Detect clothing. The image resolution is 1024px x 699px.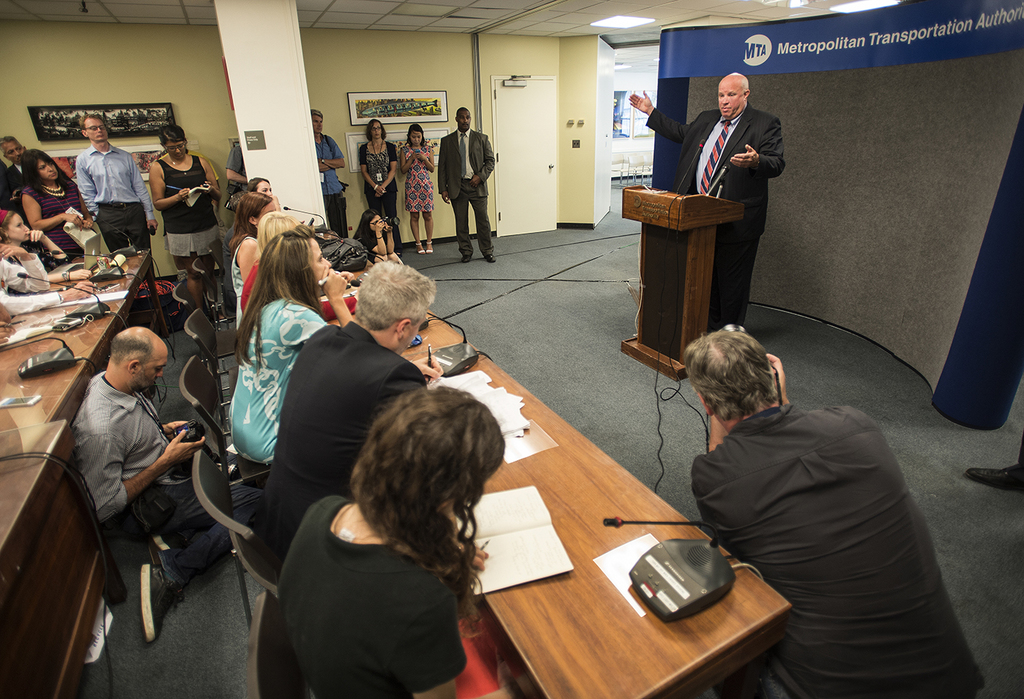
x1=312 y1=137 x2=346 y2=238.
